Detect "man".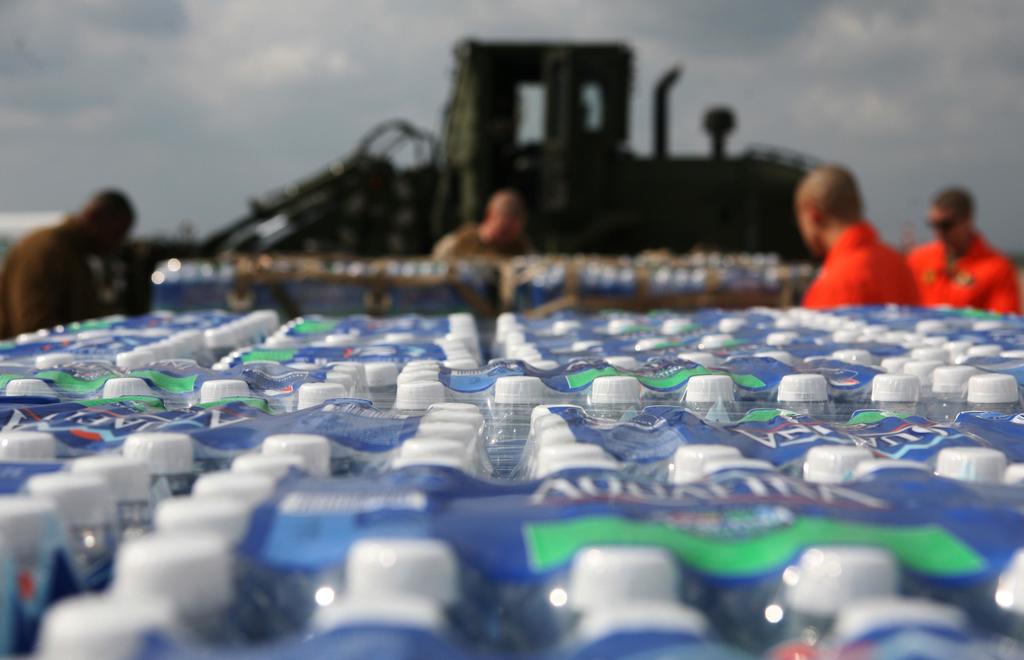
Detected at (904,184,1018,314).
